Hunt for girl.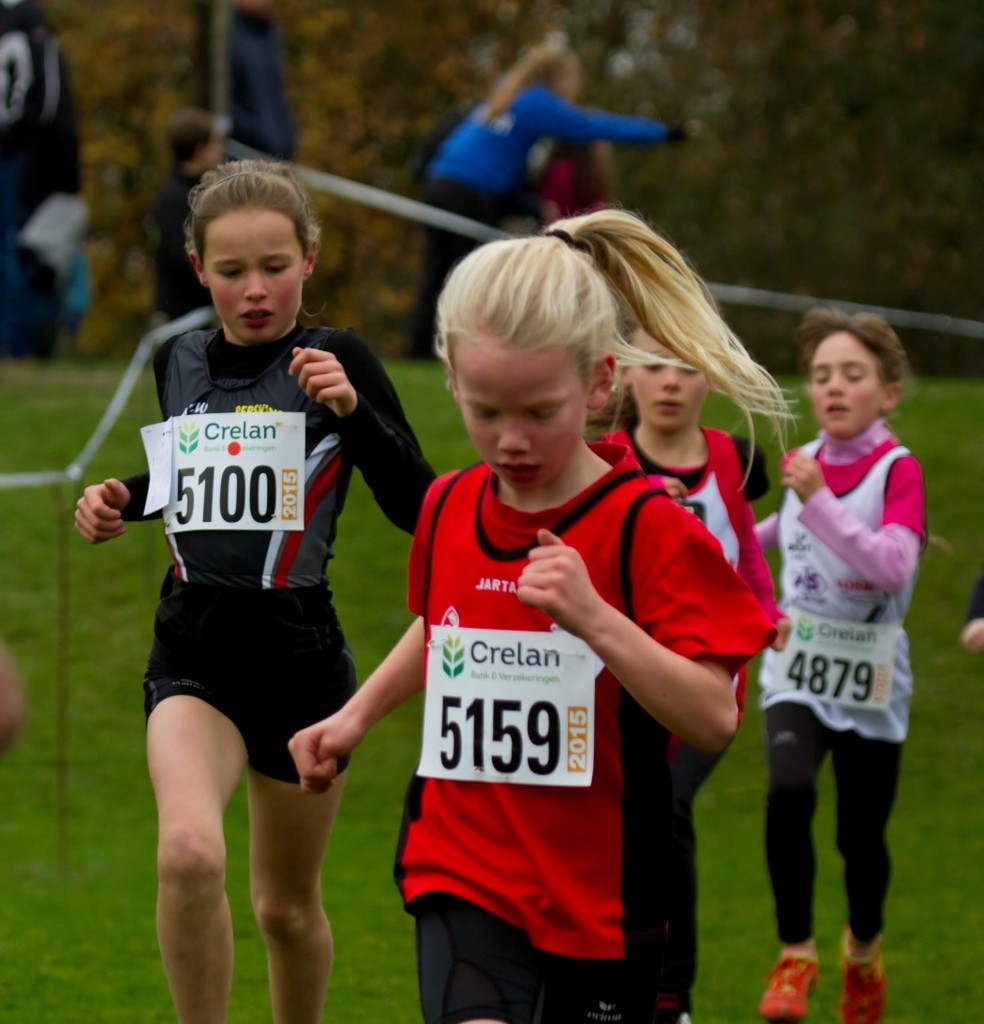
Hunted down at Rect(74, 163, 433, 1023).
